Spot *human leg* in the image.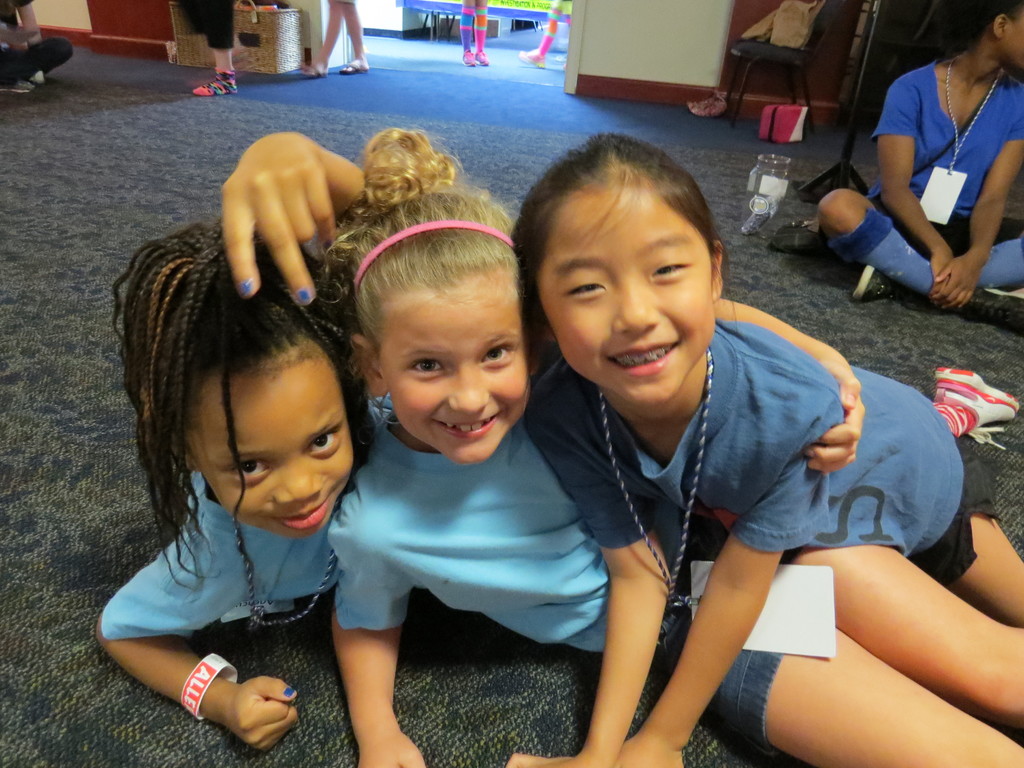
*human leg* found at x1=856, y1=220, x2=1023, y2=298.
